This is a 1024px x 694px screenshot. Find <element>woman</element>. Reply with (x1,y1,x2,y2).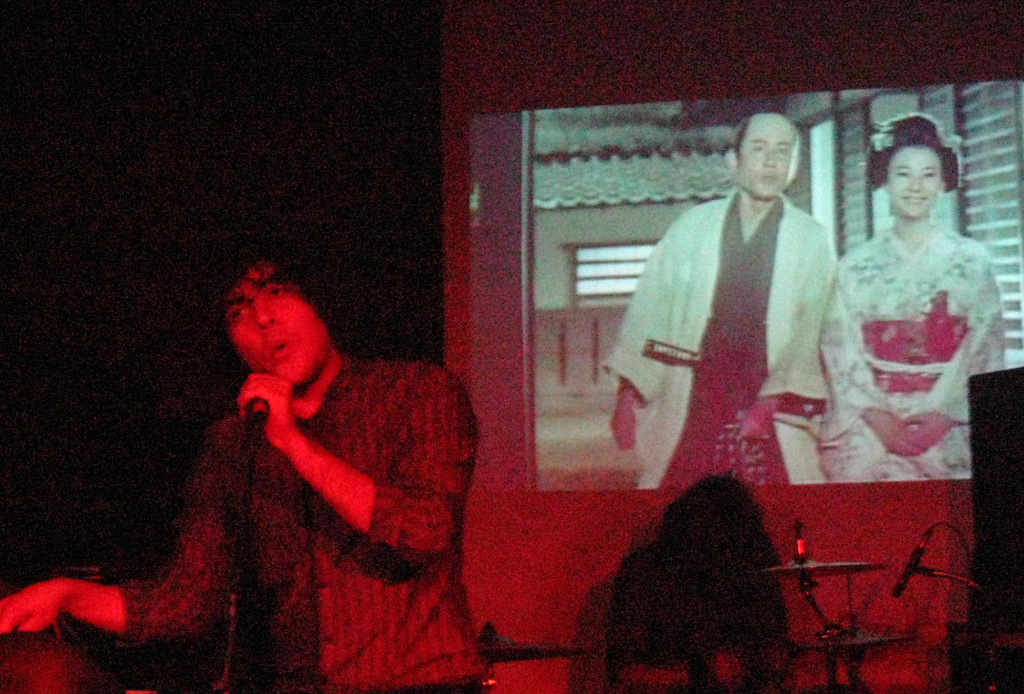
(810,107,1011,479).
